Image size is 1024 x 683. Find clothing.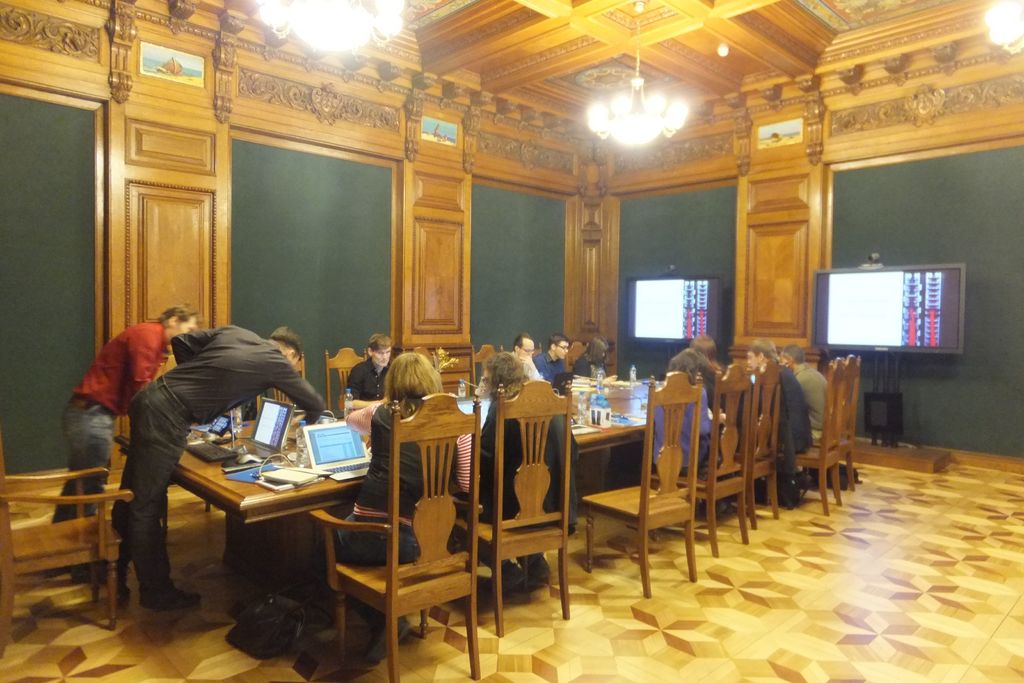
(347, 358, 386, 404).
